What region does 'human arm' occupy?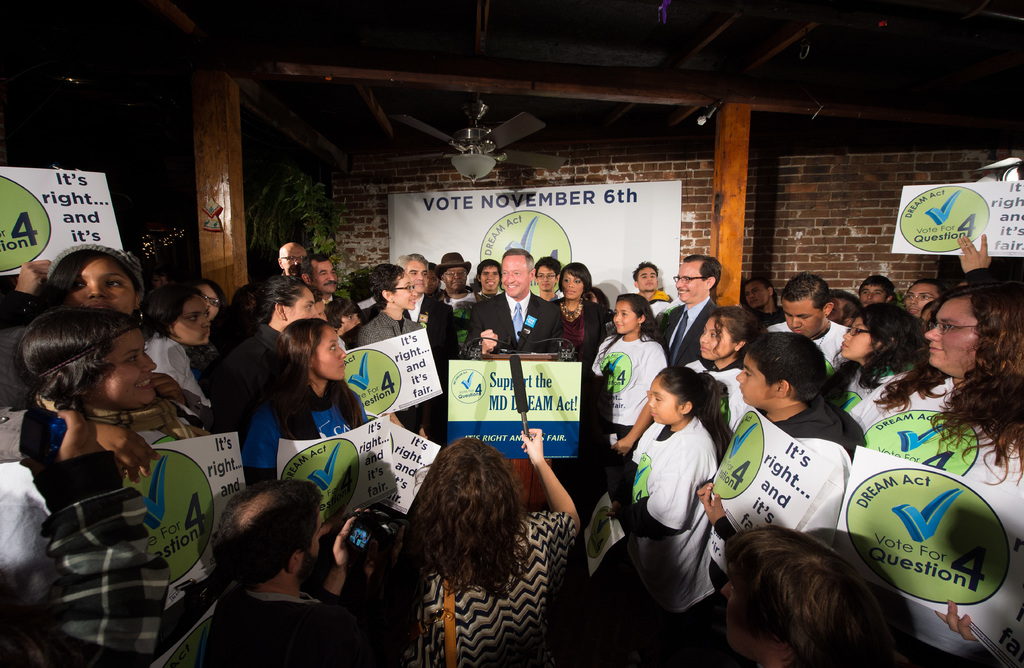
x1=88, y1=411, x2=162, y2=492.
